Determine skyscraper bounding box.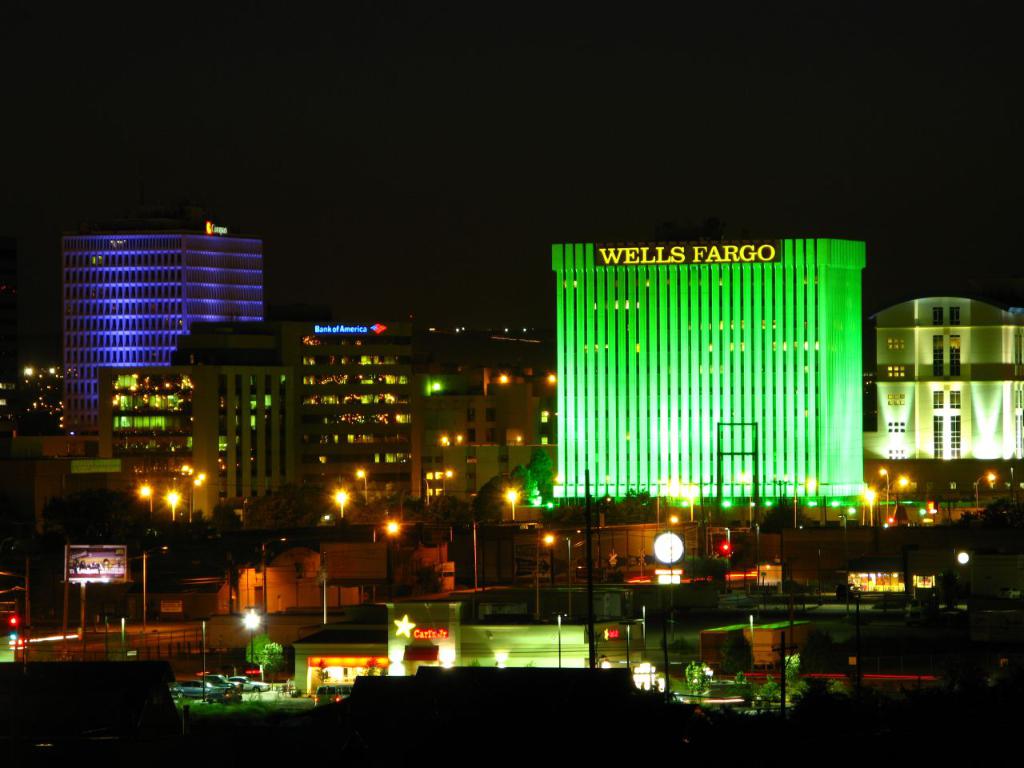
Determined: (168, 314, 470, 516).
